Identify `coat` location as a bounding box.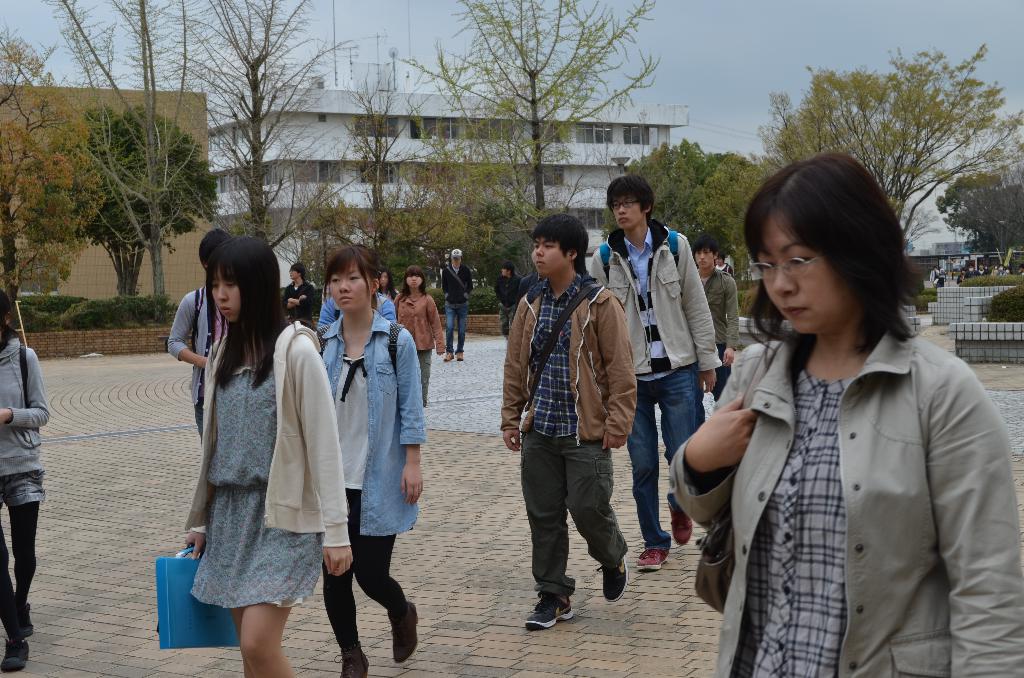
{"x1": 169, "y1": 301, "x2": 324, "y2": 600}.
